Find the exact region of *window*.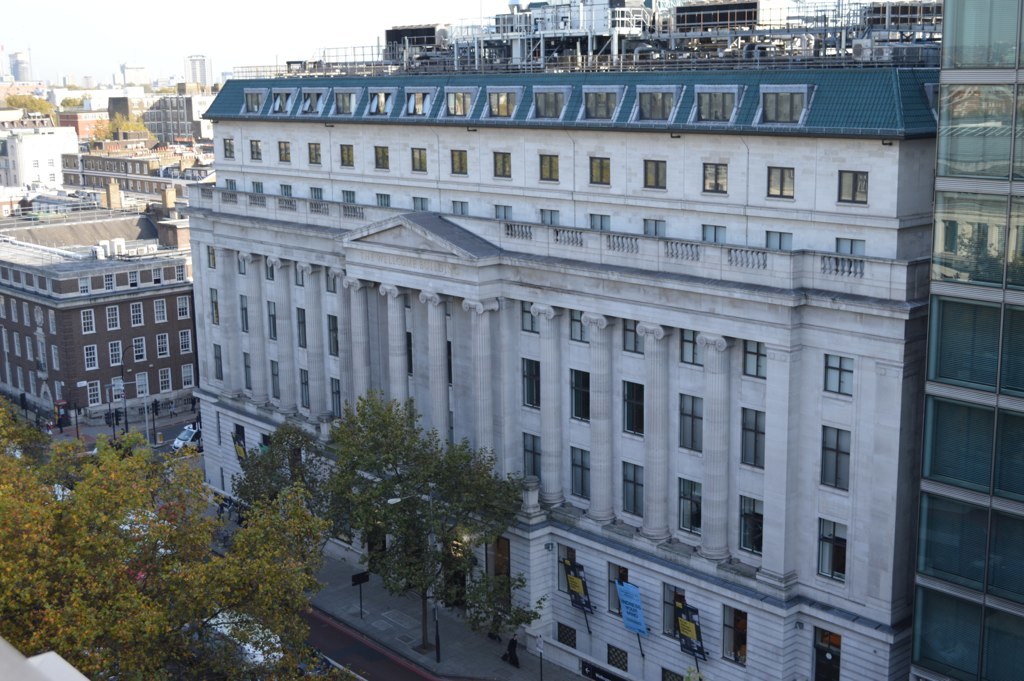
Exact region: rect(98, 340, 124, 367).
